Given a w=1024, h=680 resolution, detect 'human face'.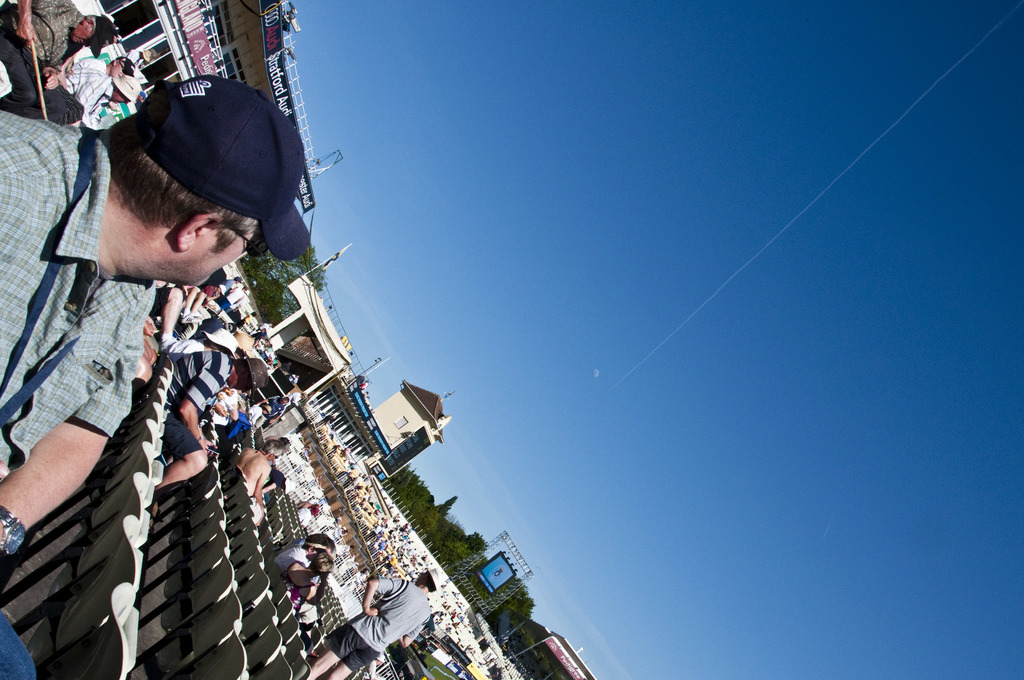
box=[189, 216, 260, 292].
